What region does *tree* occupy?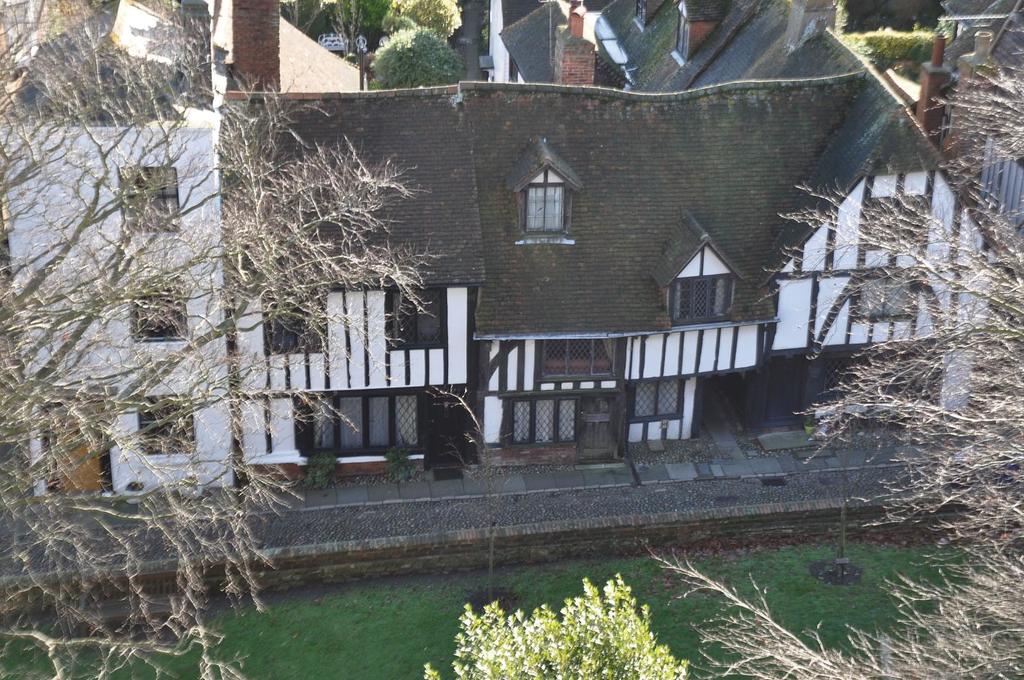
316 0 372 59.
